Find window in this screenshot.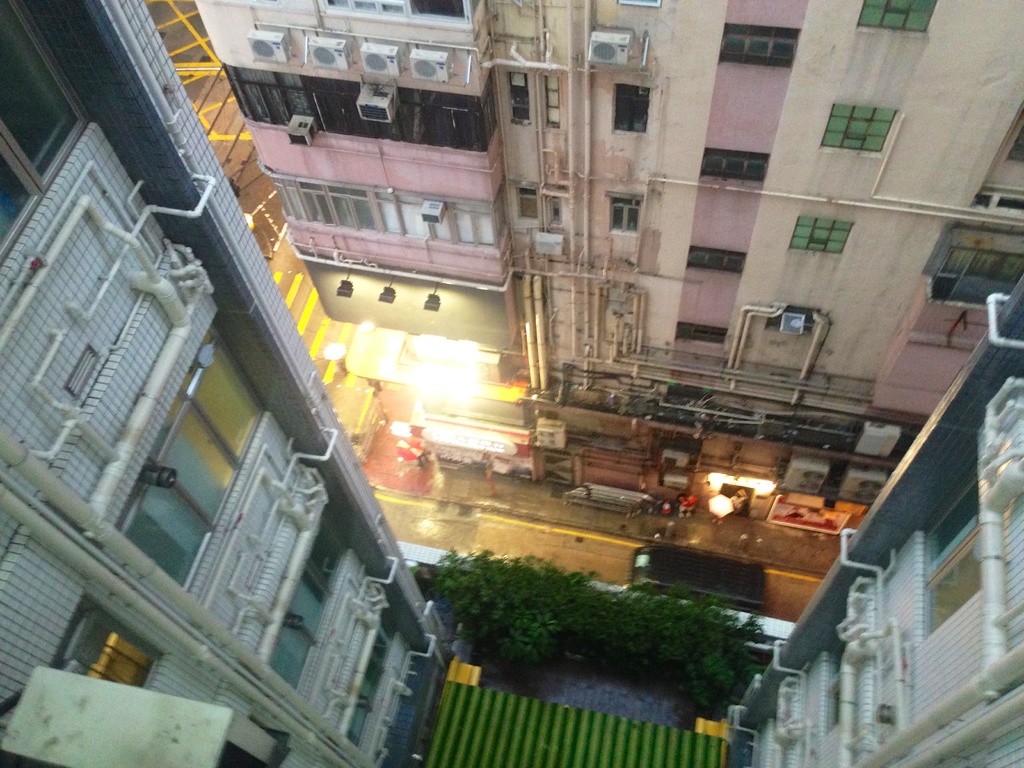
The bounding box for window is {"x1": 120, "y1": 341, "x2": 266, "y2": 587}.
